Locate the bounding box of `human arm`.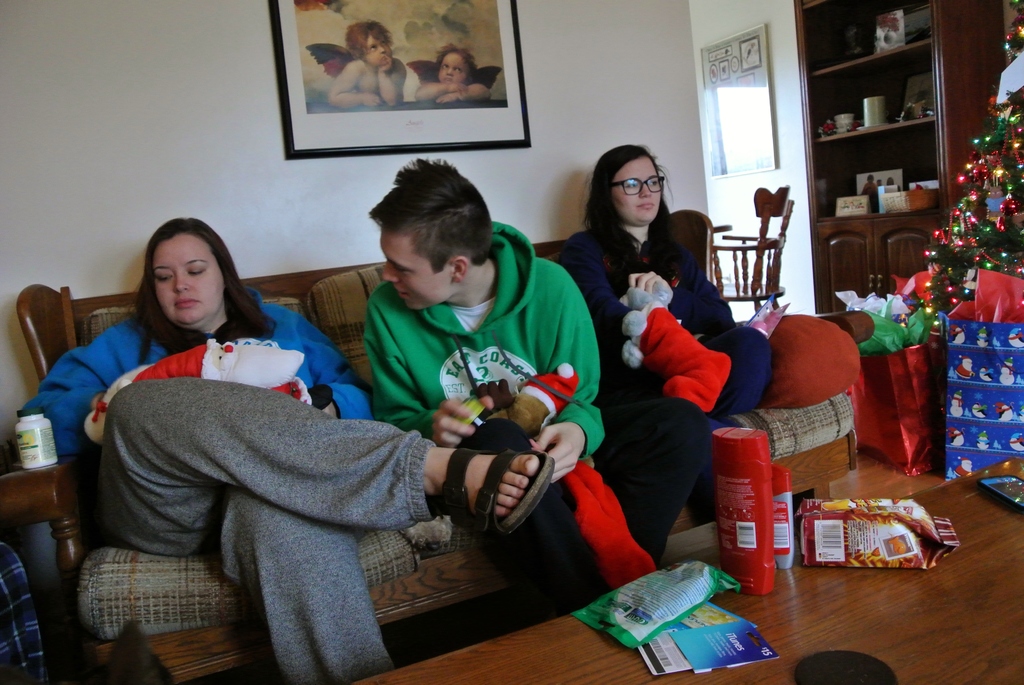
Bounding box: <region>541, 272, 609, 481</region>.
